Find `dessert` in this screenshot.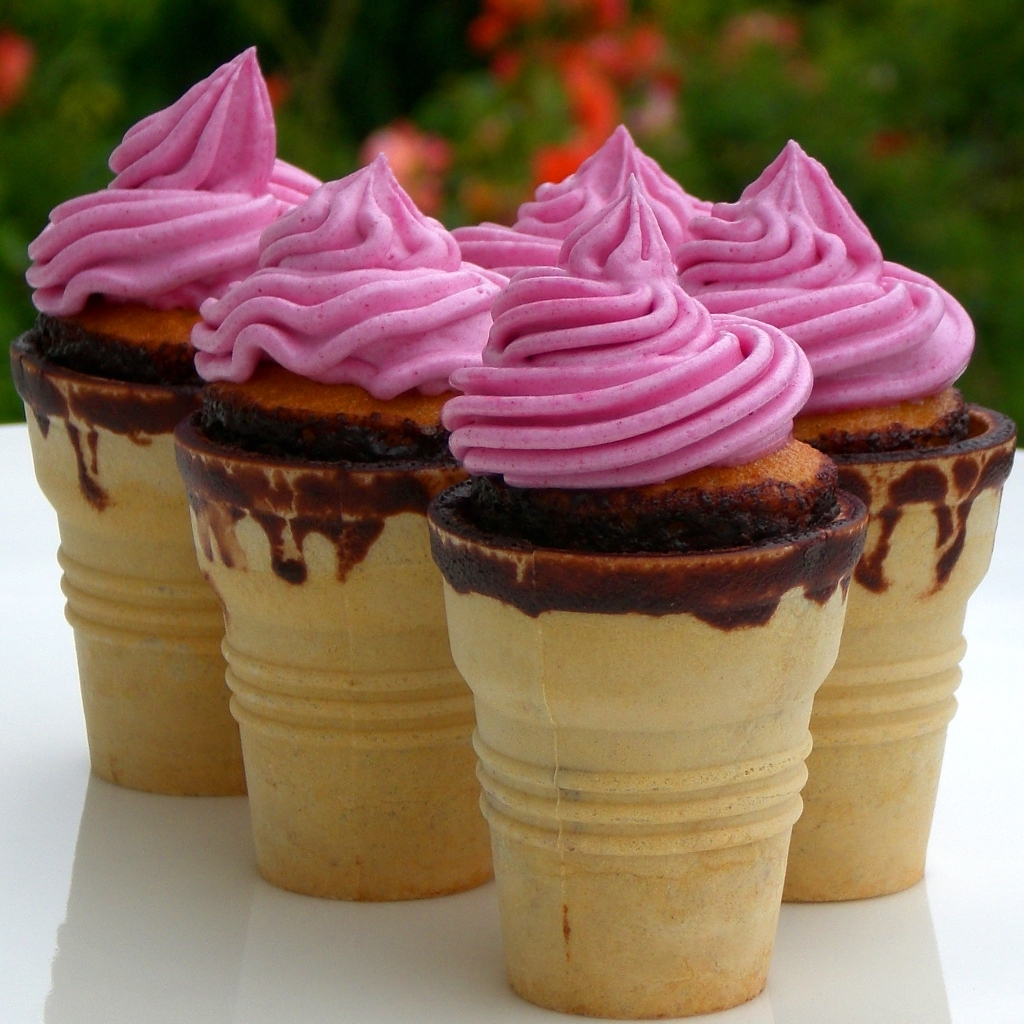
The bounding box for `dessert` is [left=172, top=145, right=503, bottom=906].
